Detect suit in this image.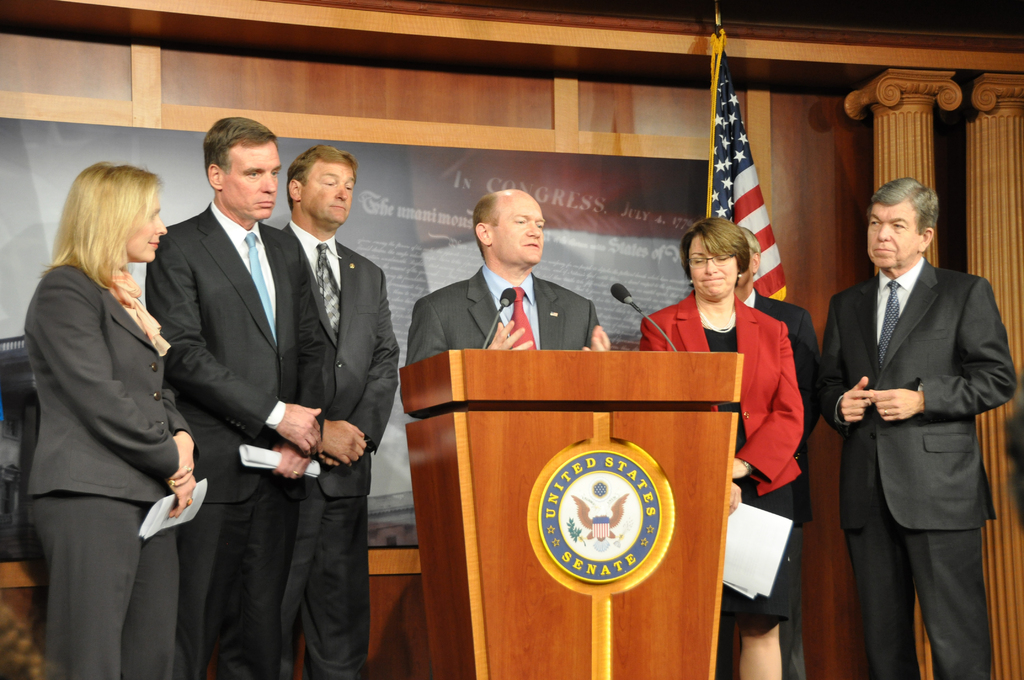
Detection: 141 199 329 679.
